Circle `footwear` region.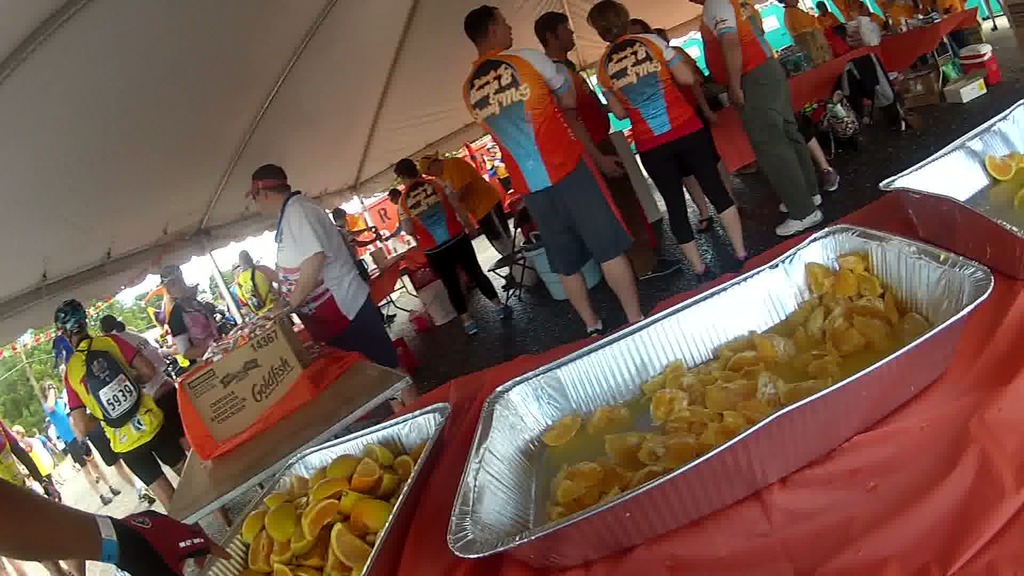
Region: <region>99, 493, 117, 505</region>.
